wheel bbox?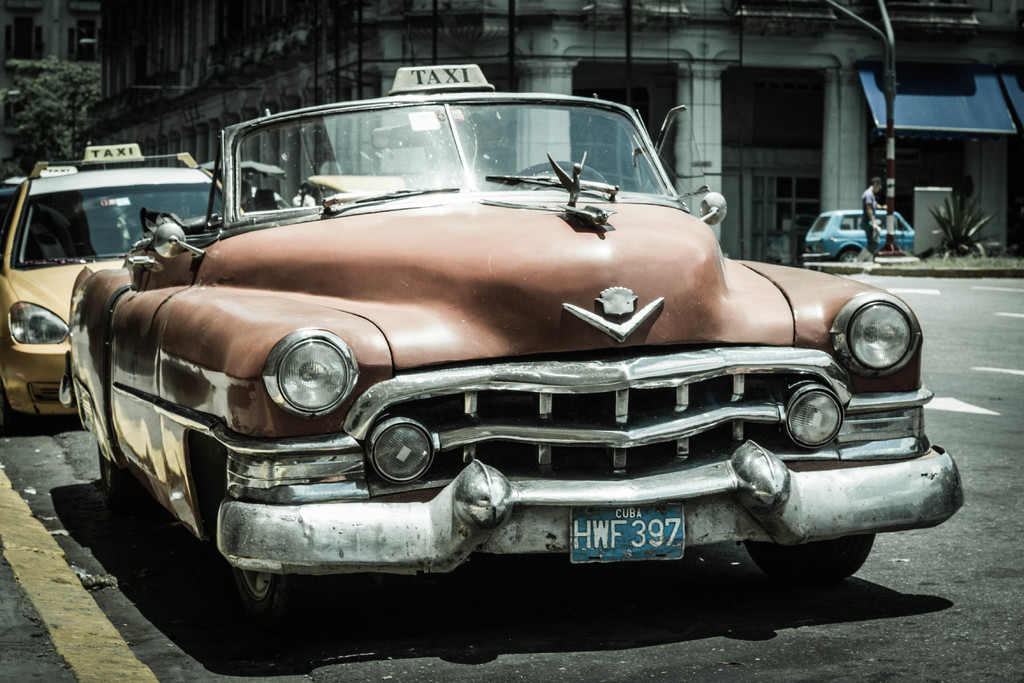
[97, 443, 142, 506]
